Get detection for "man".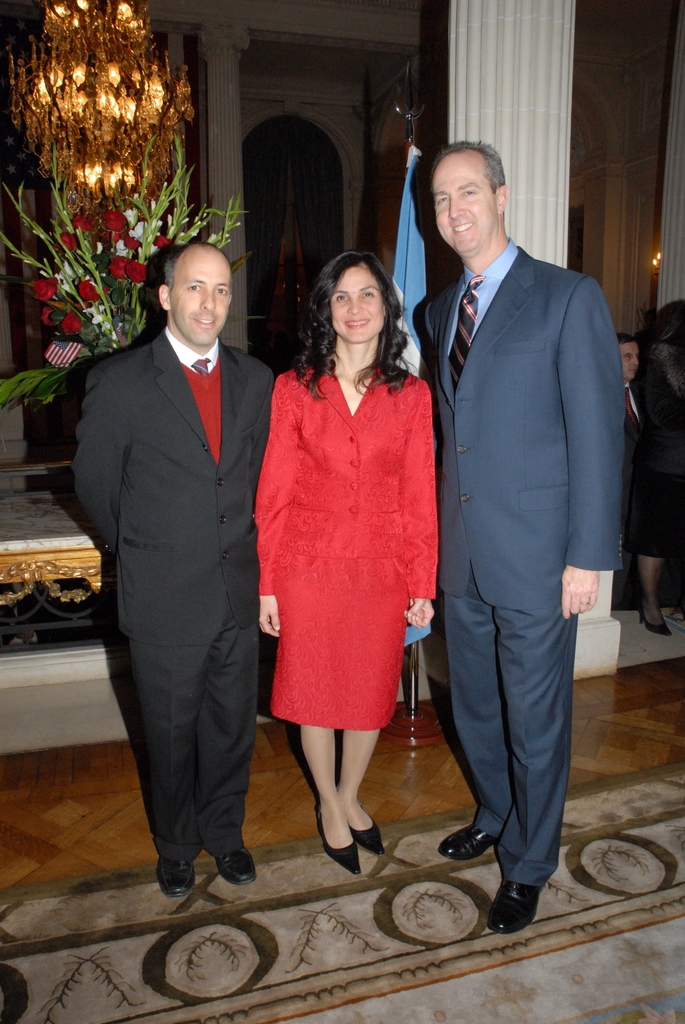
Detection: [63, 183, 282, 920].
